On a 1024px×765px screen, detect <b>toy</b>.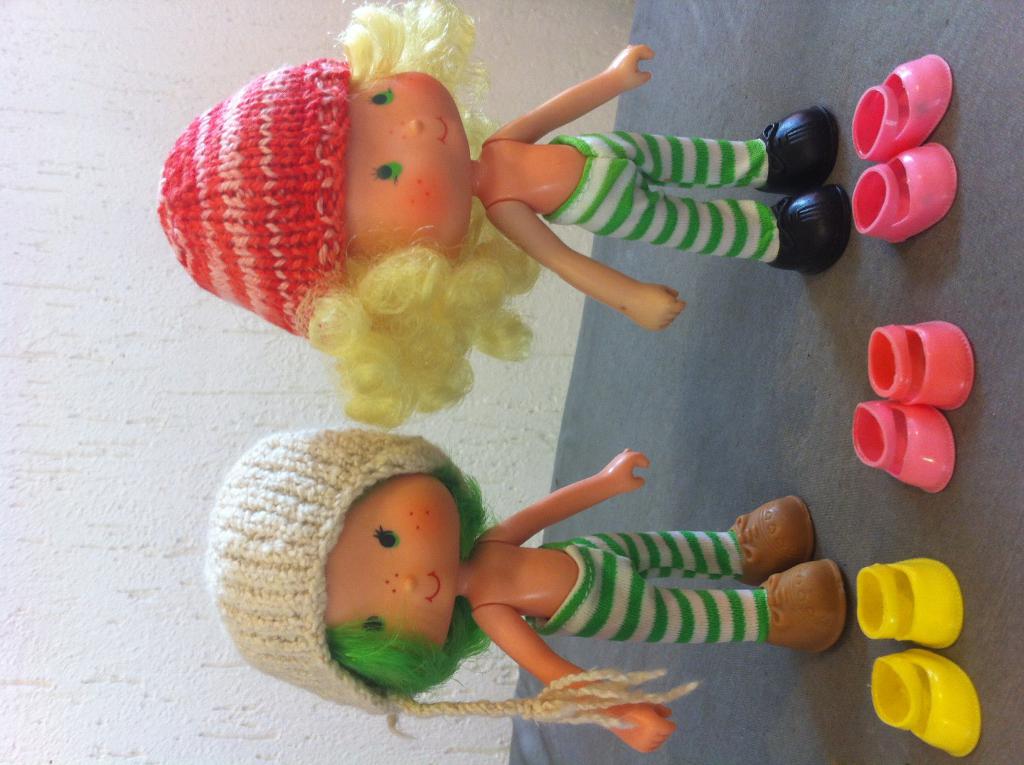
bbox(846, 44, 963, 160).
